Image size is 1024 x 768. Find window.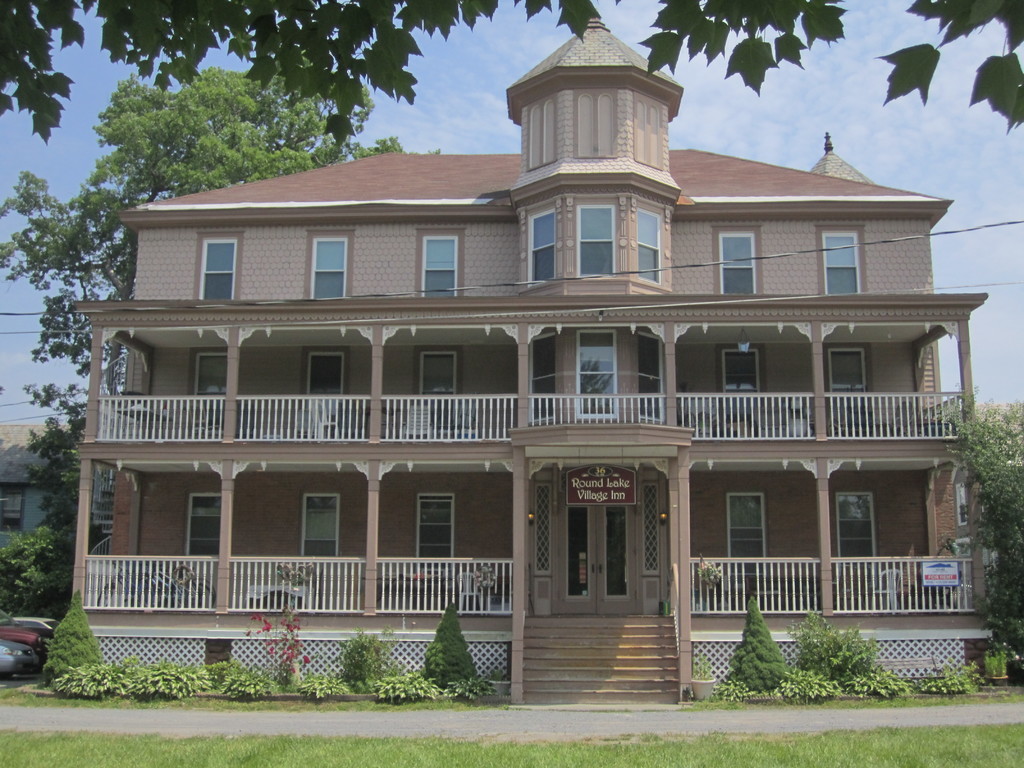
x1=634, y1=209, x2=664, y2=282.
